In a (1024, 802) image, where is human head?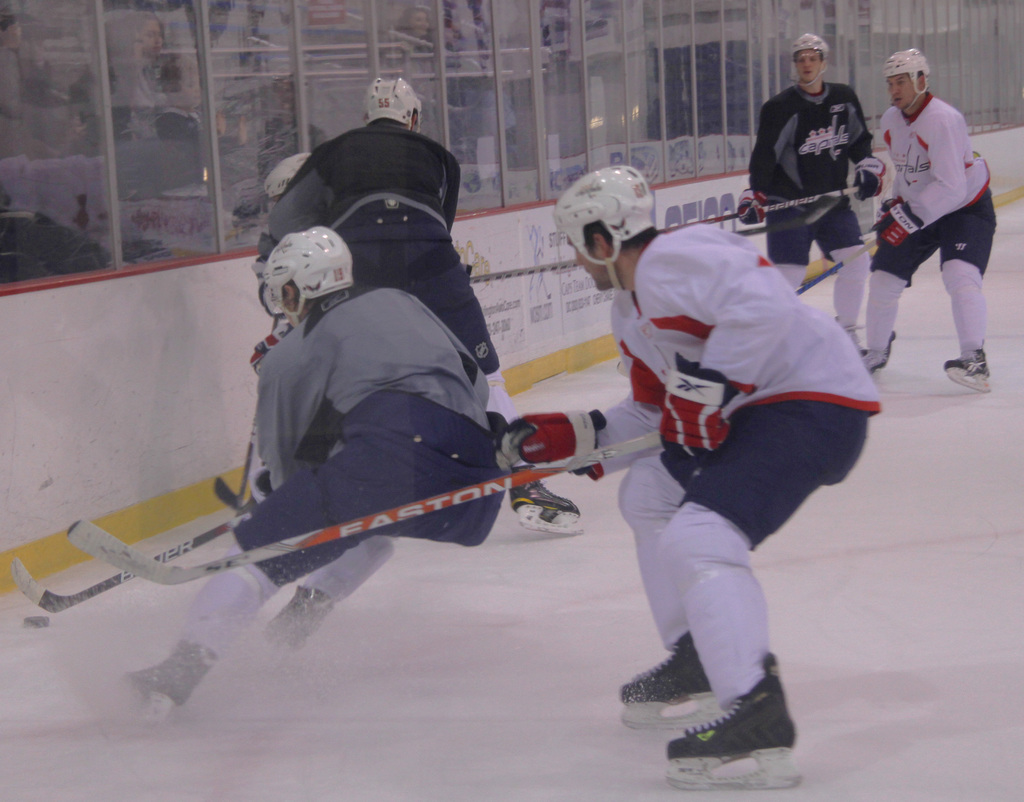
x1=262, y1=224, x2=357, y2=331.
